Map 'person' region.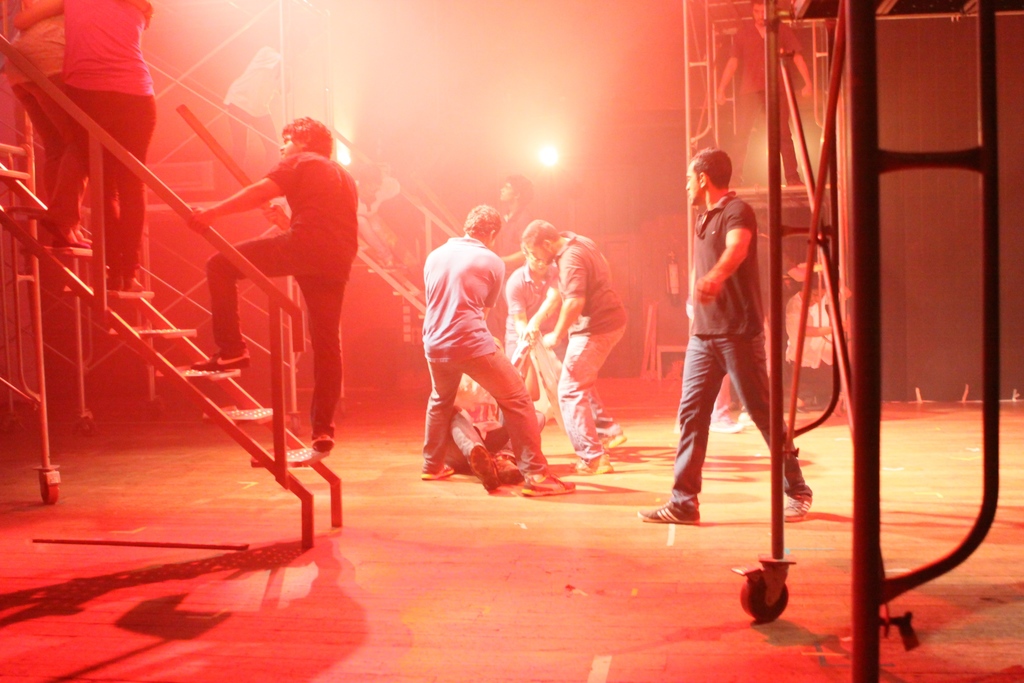
Mapped to [504, 246, 561, 409].
